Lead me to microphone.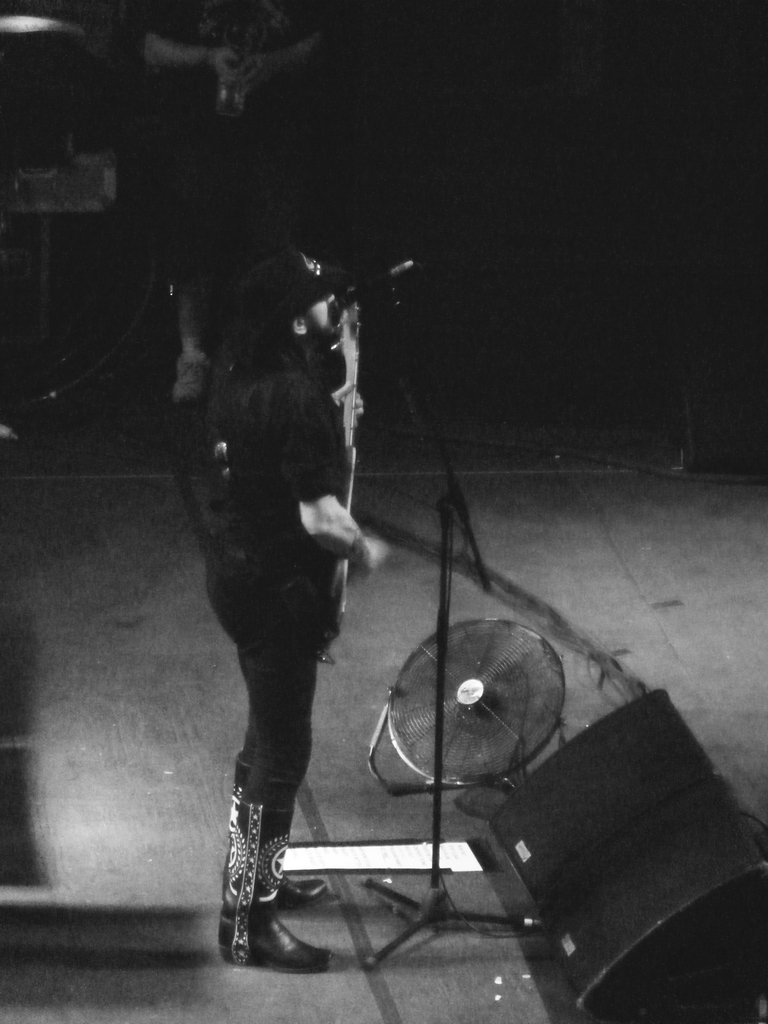
Lead to [left=343, top=255, right=416, bottom=314].
